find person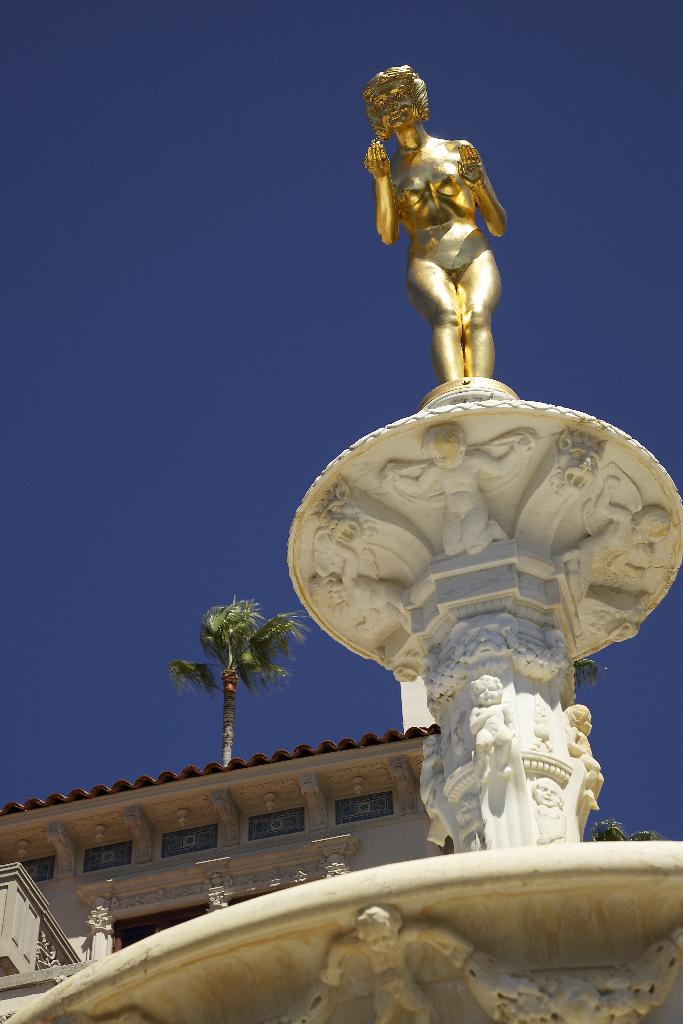
Rect(467, 671, 514, 776)
